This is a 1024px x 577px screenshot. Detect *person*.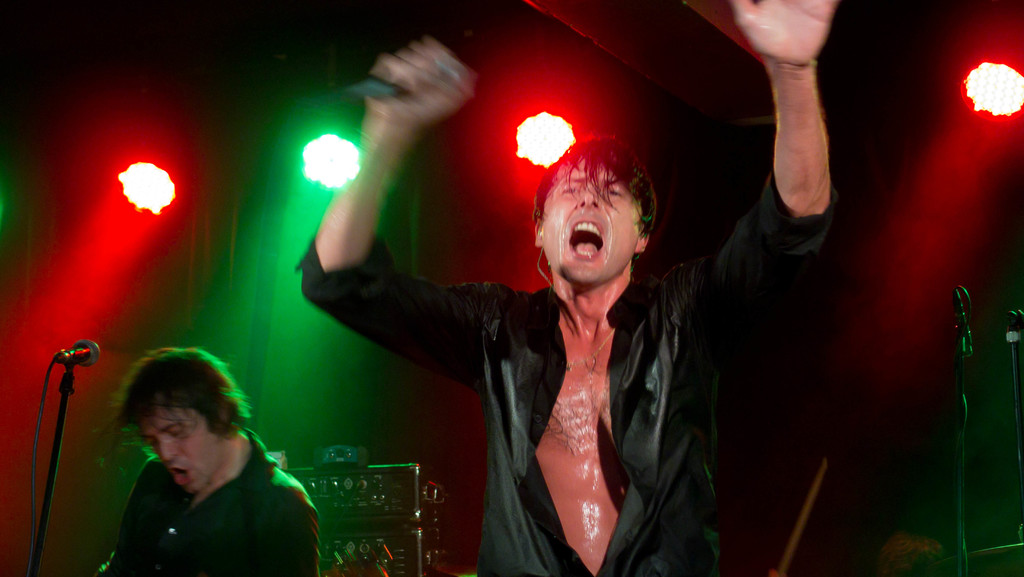
{"left": 292, "top": 0, "right": 835, "bottom": 576}.
